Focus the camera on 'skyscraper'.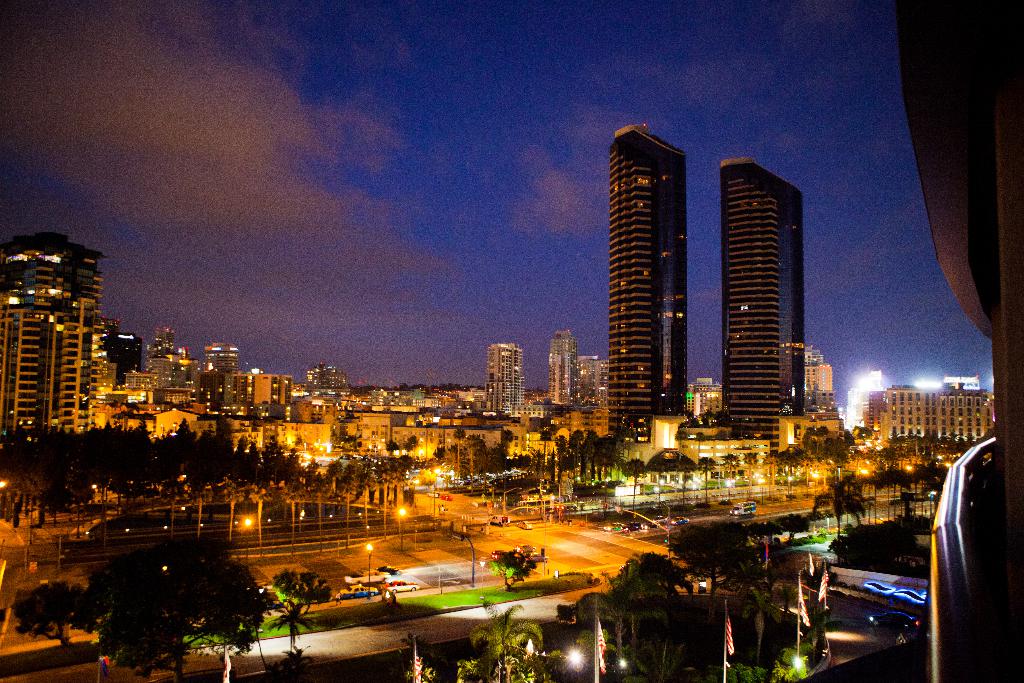
Focus region: bbox=[476, 340, 530, 415].
